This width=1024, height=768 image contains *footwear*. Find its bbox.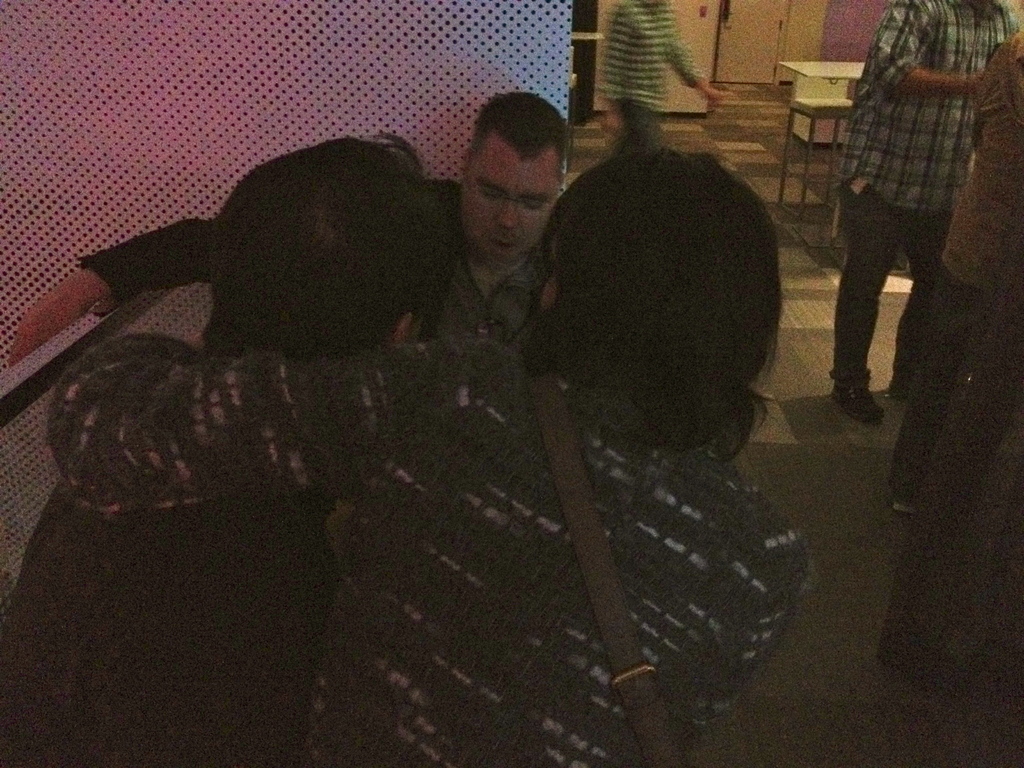
bbox=[885, 374, 910, 399].
